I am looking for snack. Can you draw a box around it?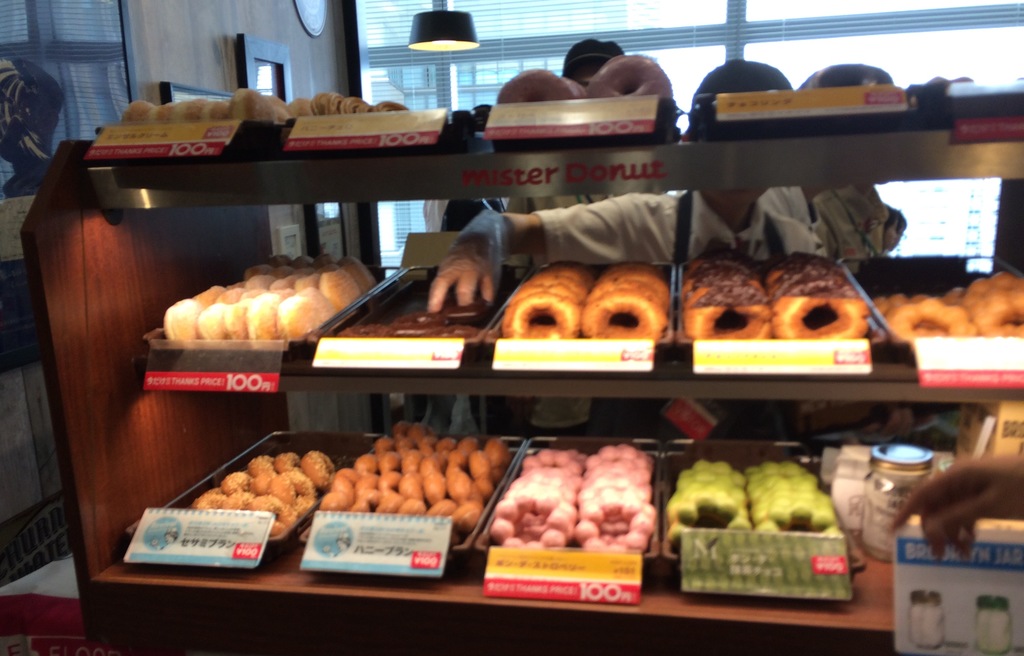
Sure, the bounding box is region(184, 448, 342, 538).
